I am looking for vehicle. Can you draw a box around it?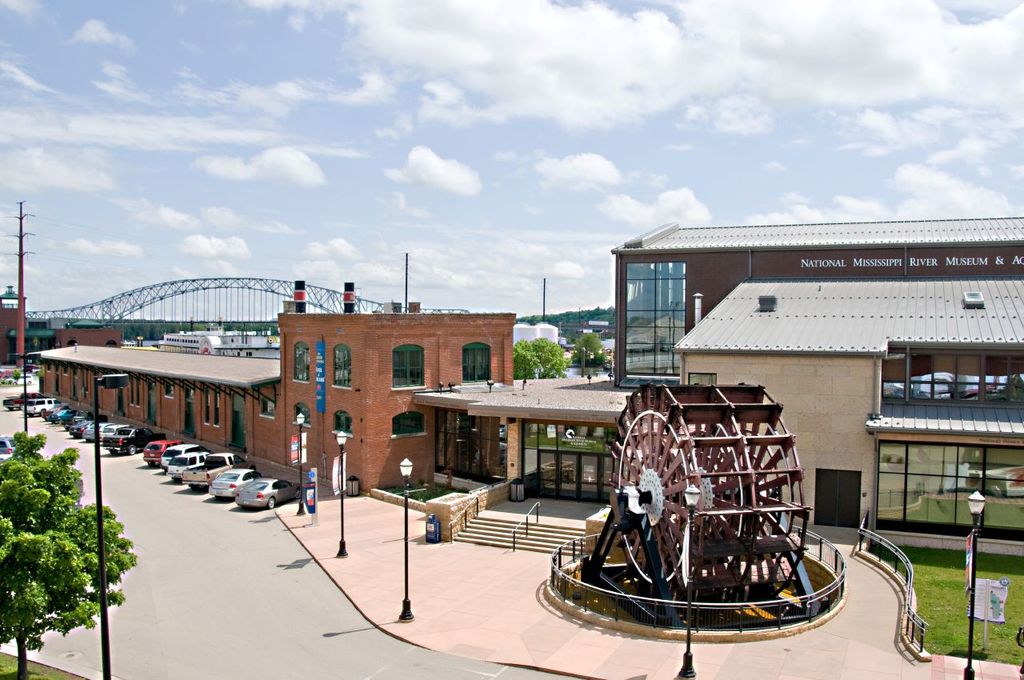
Sure, the bounding box is <box>141,436,177,466</box>.
